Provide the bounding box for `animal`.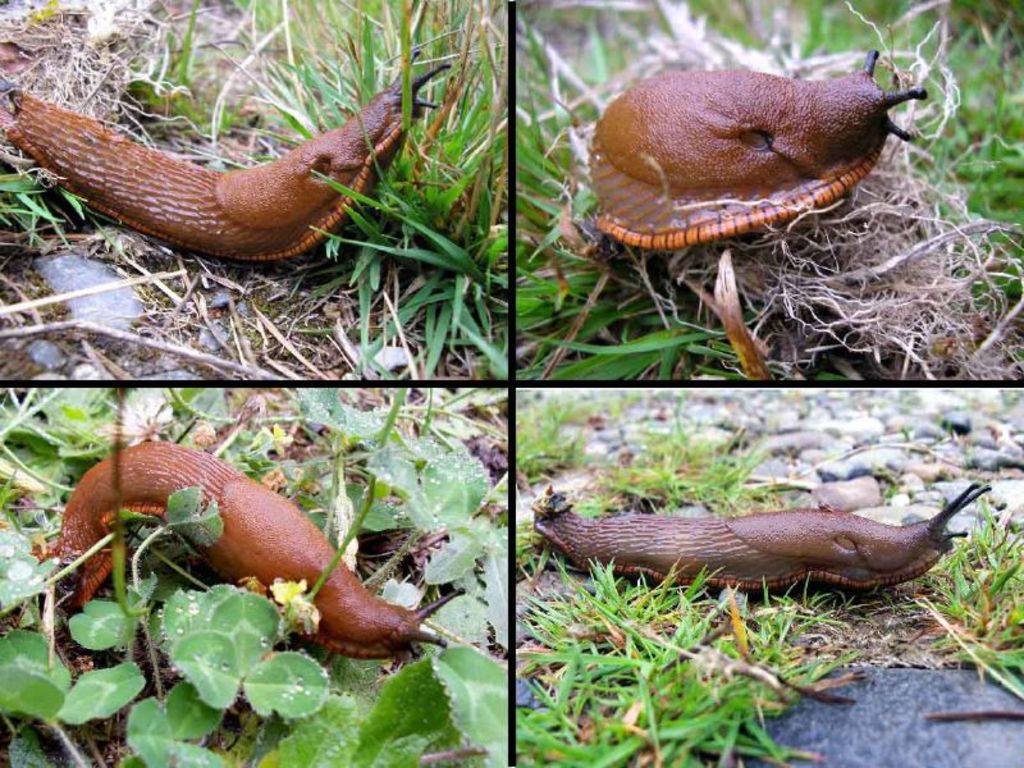
{"left": 0, "top": 47, "right": 454, "bottom": 266}.
